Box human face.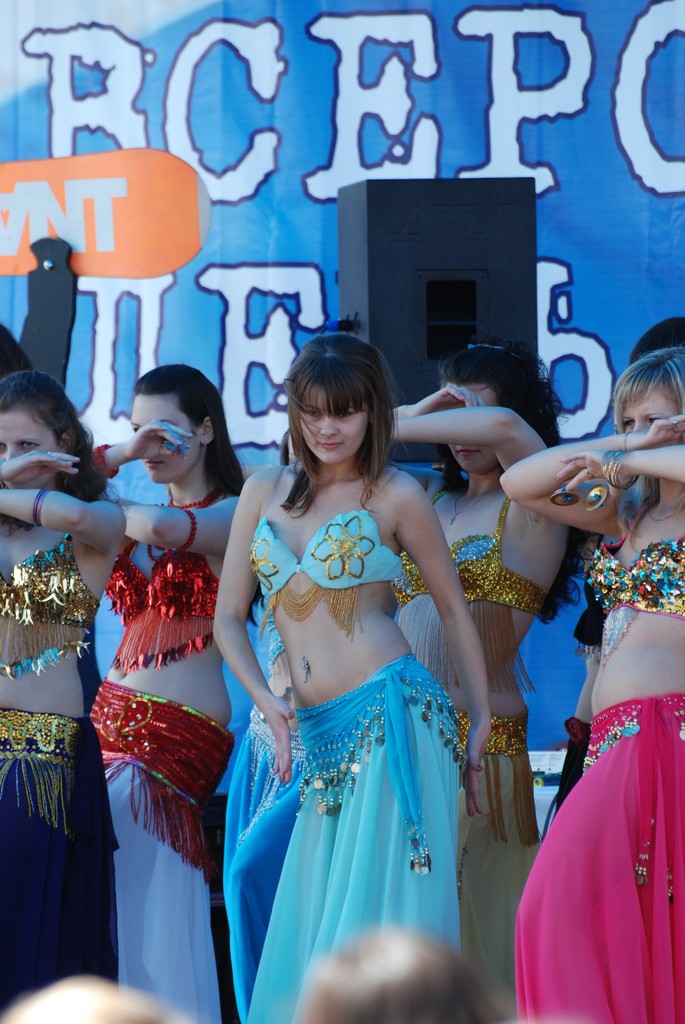
region(0, 416, 58, 489).
